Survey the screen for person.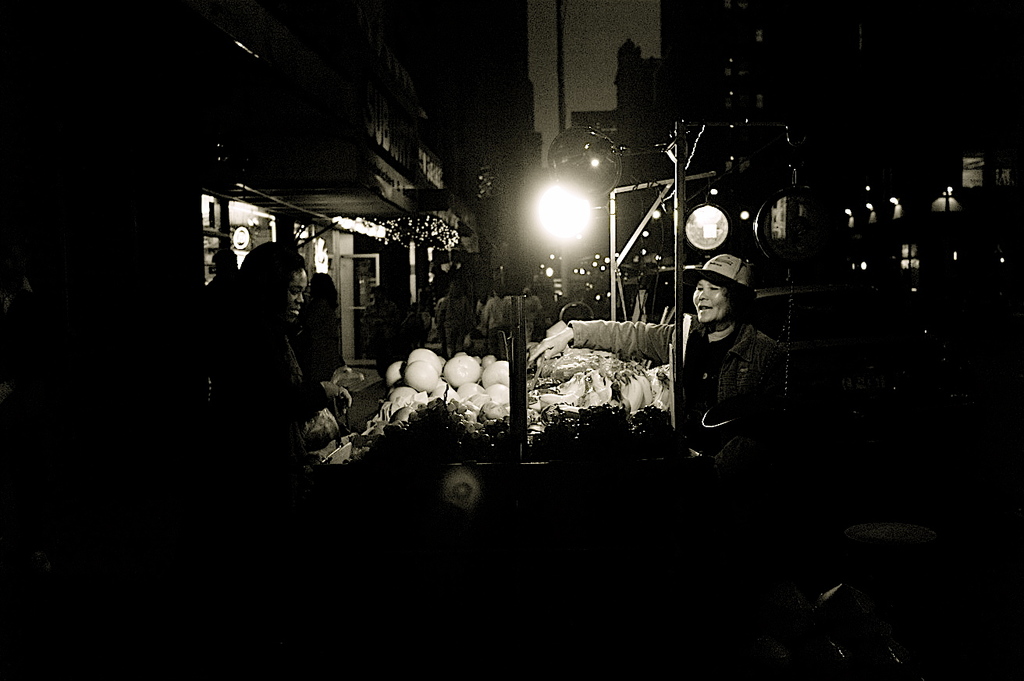
Survey found: [left=215, top=243, right=357, bottom=467].
